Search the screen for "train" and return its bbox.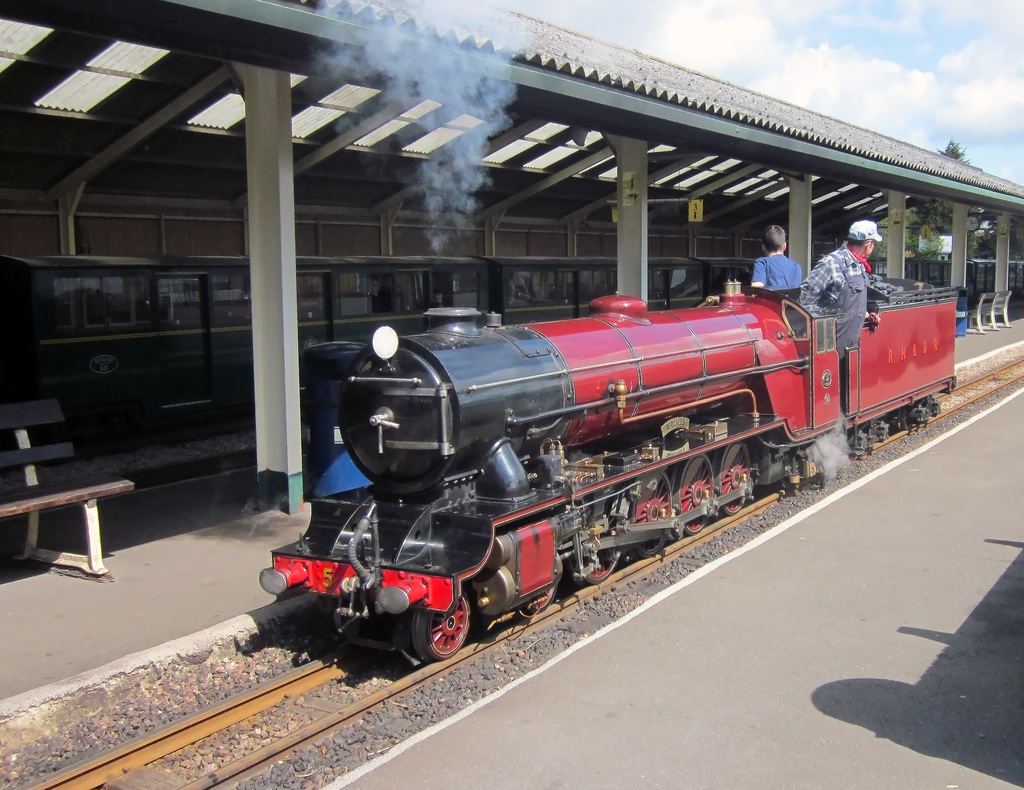
Found: left=1, top=243, right=1023, bottom=439.
